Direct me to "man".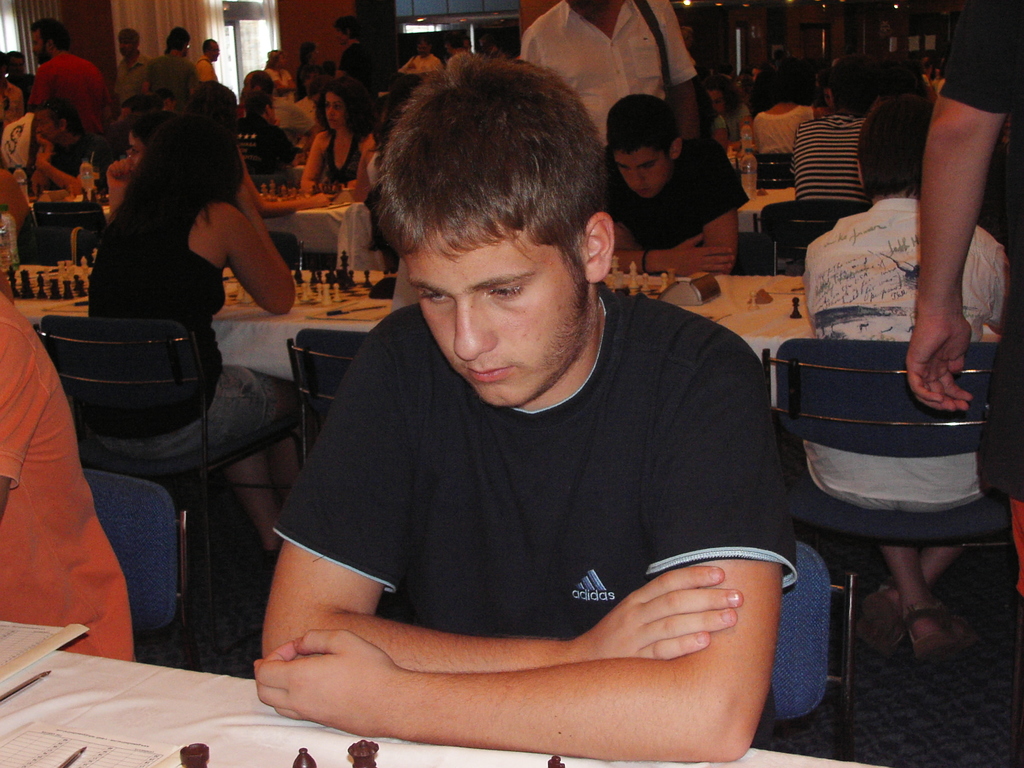
Direction: region(596, 101, 756, 292).
